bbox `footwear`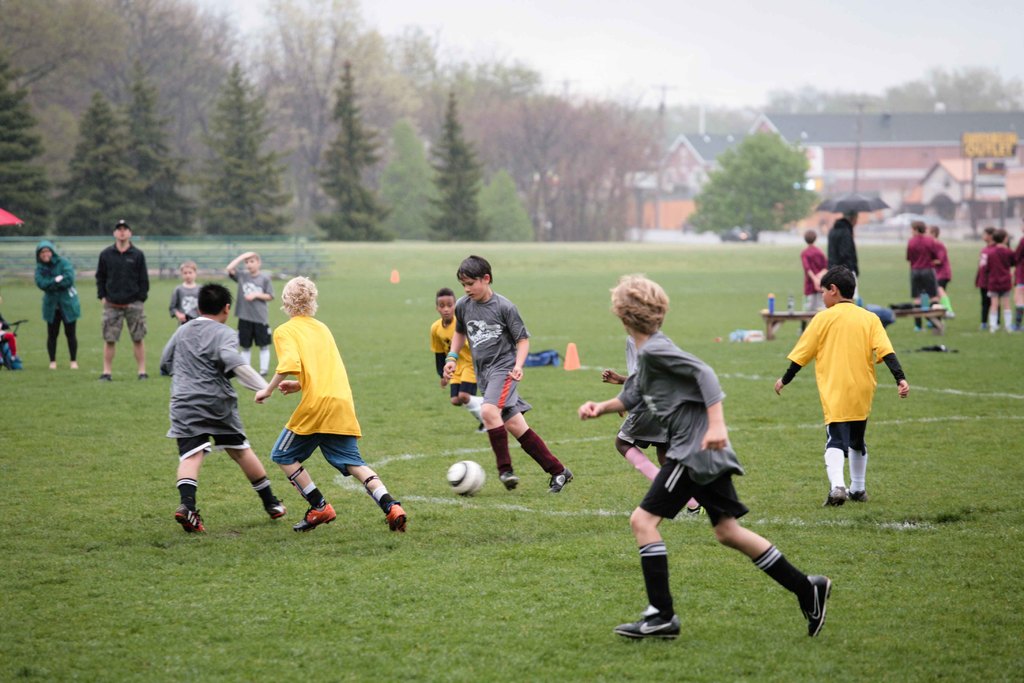
[271,502,286,522]
